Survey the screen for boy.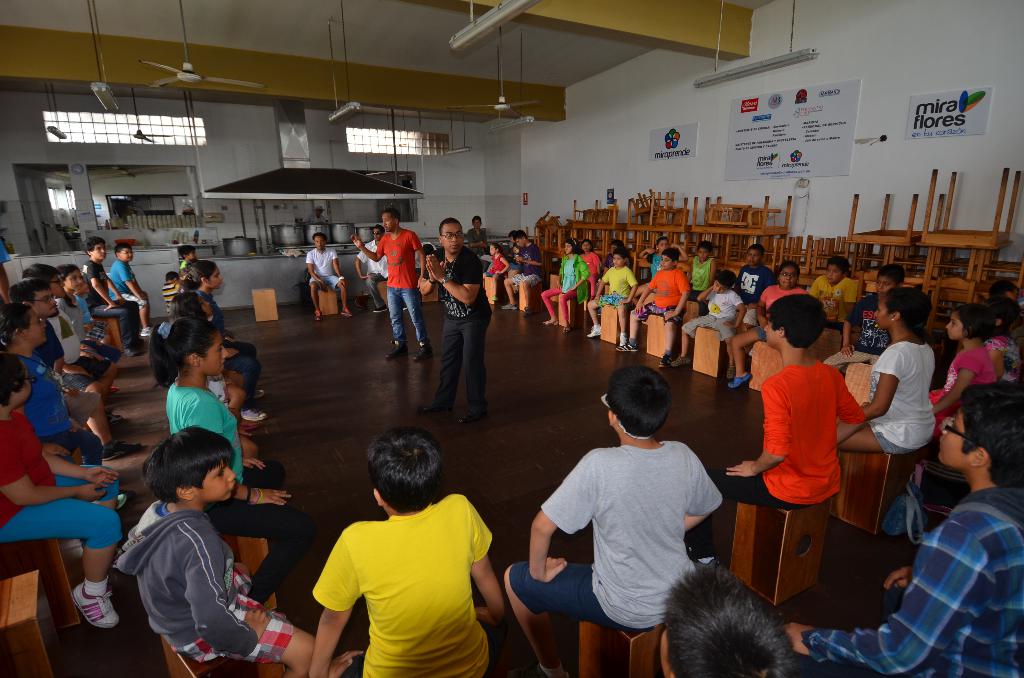
Survey found: bbox=[584, 251, 639, 351].
